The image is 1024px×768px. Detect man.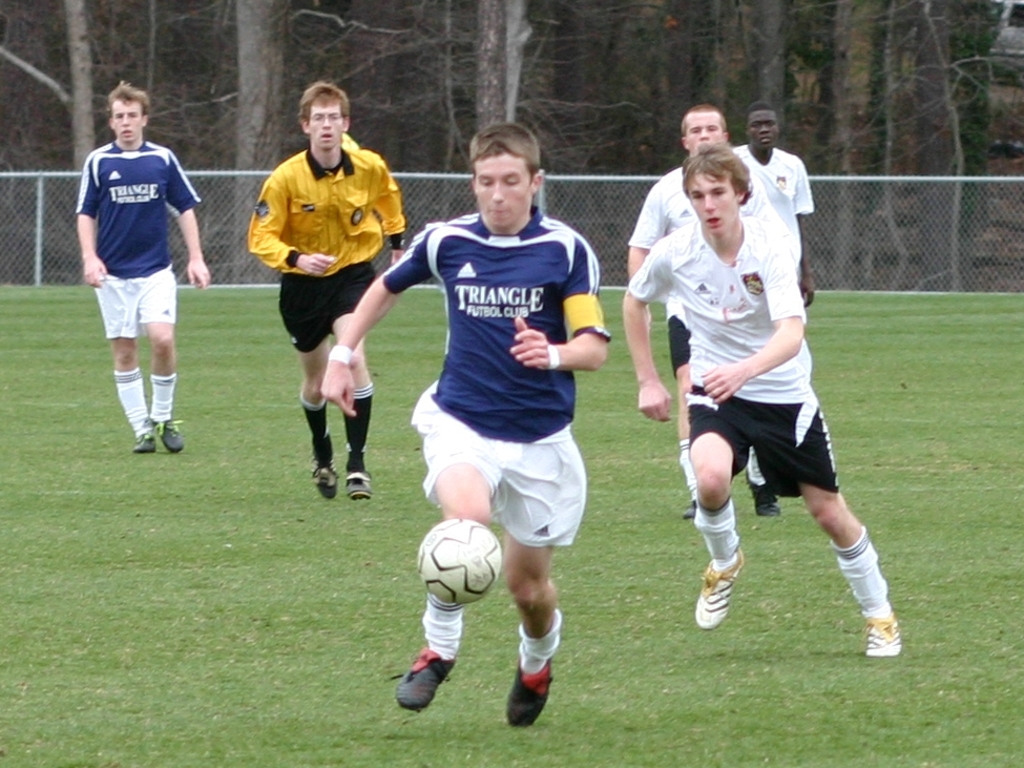
Detection: bbox=[732, 102, 816, 309].
